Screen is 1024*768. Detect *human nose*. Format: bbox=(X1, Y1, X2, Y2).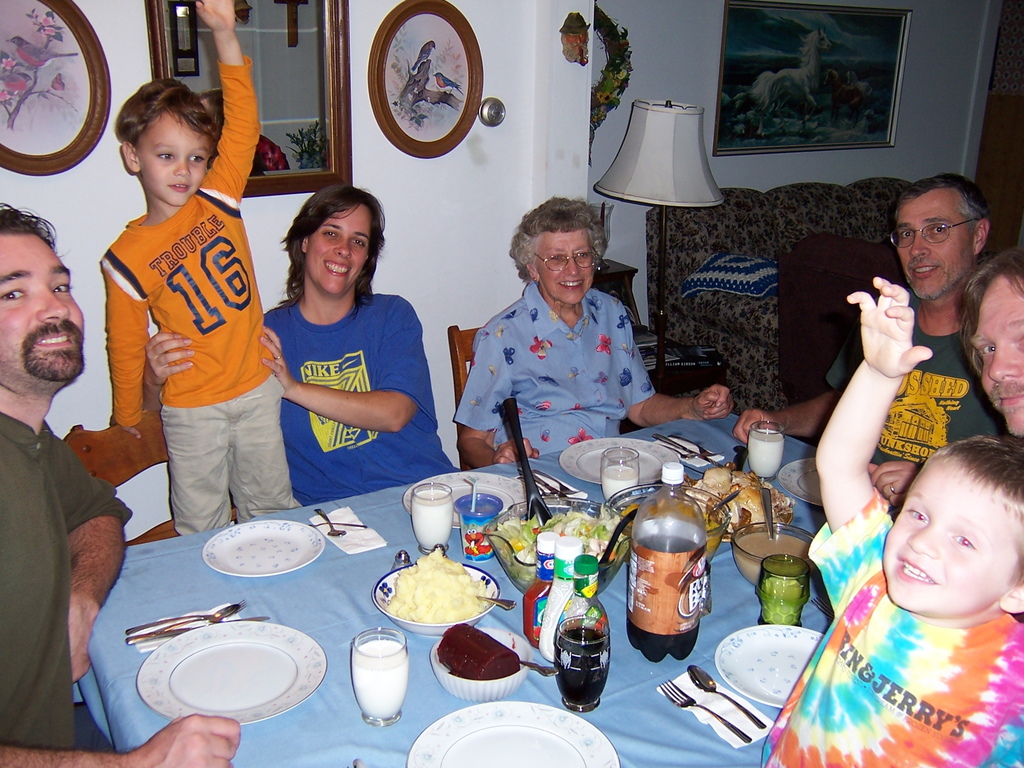
bbox=(36, 285, 74, 324).
